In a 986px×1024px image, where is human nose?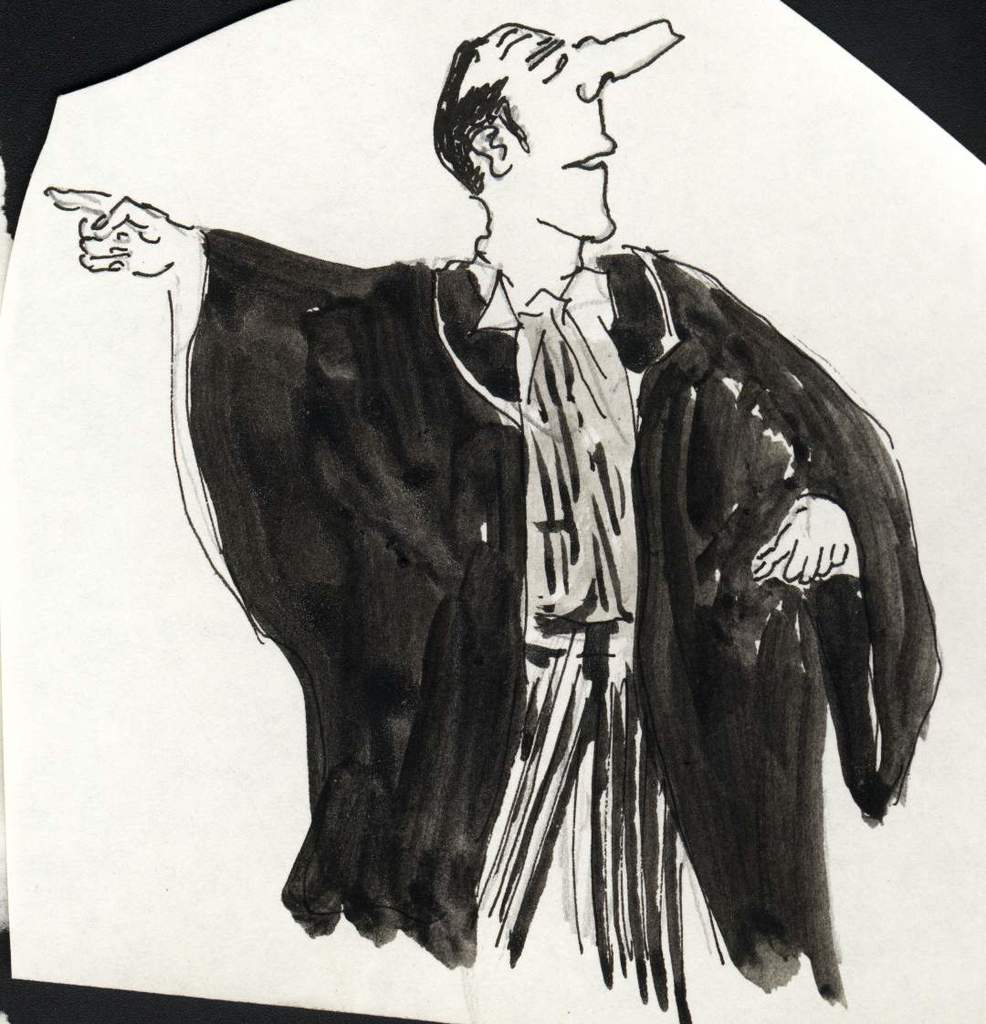
Rect(570, 16, 685, 98).
